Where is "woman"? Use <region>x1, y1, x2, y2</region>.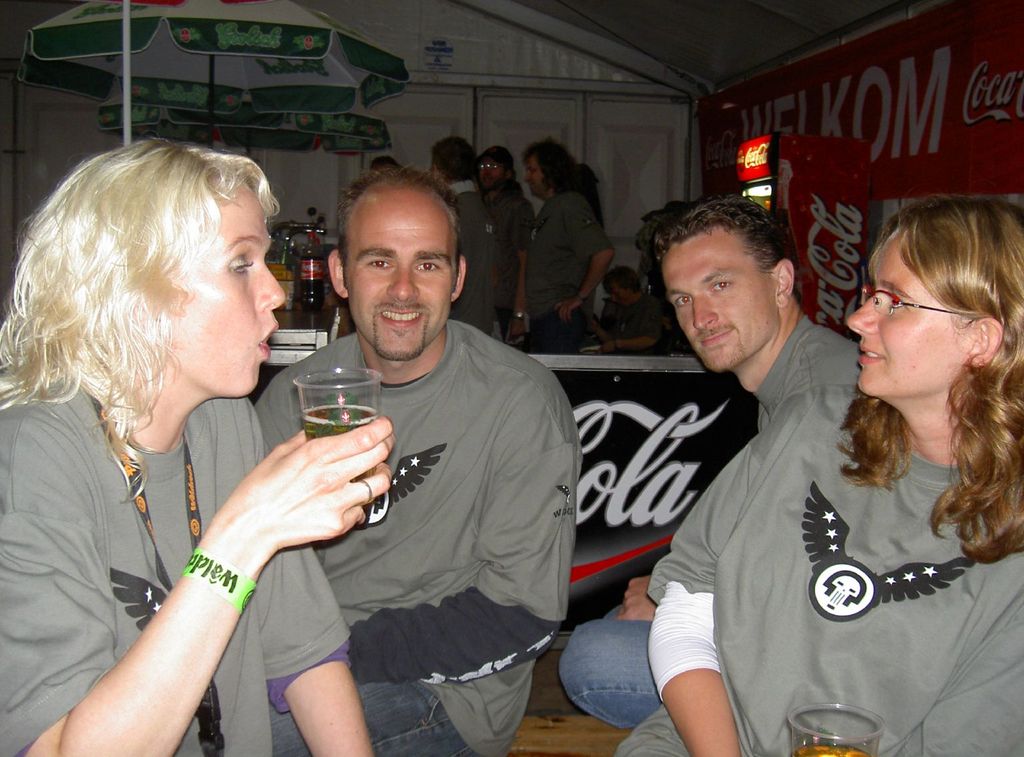
<region>0, 133, 404, 756</region>.
